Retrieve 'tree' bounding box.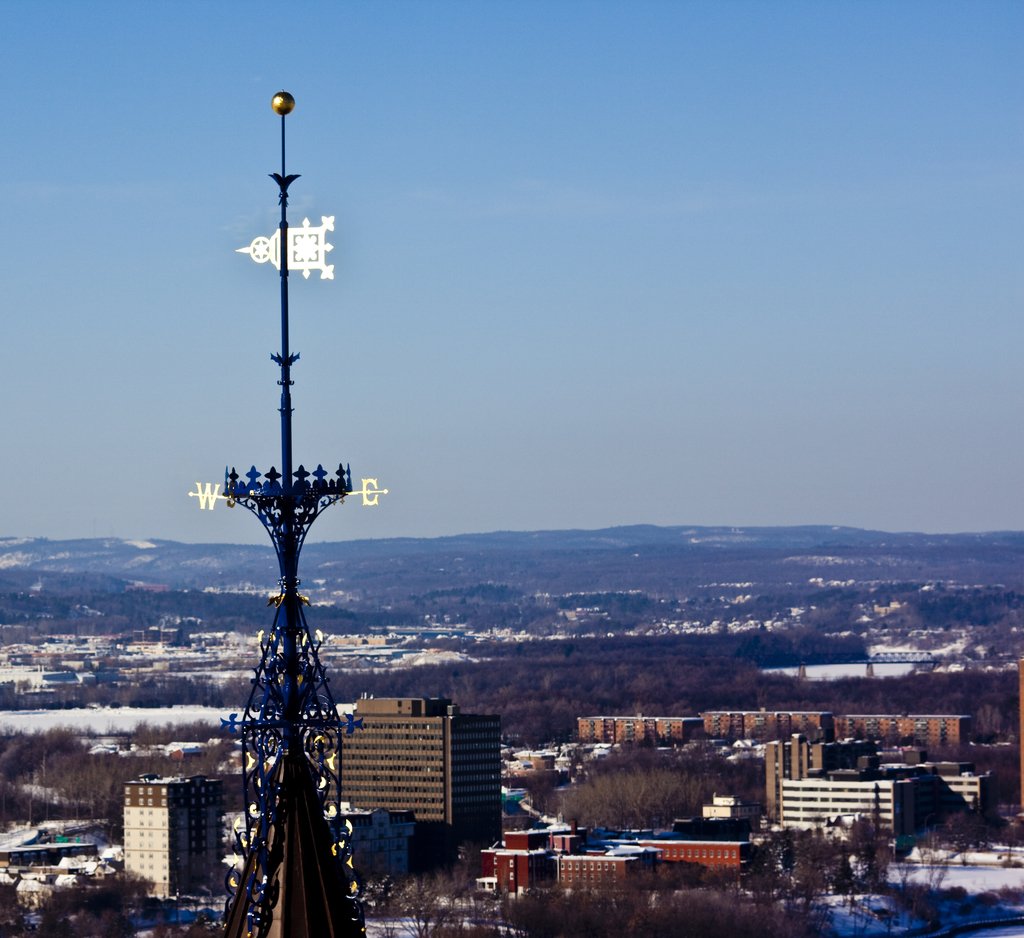
Bounding box: <bbox>558, 766, 733, 831</bbox>.
